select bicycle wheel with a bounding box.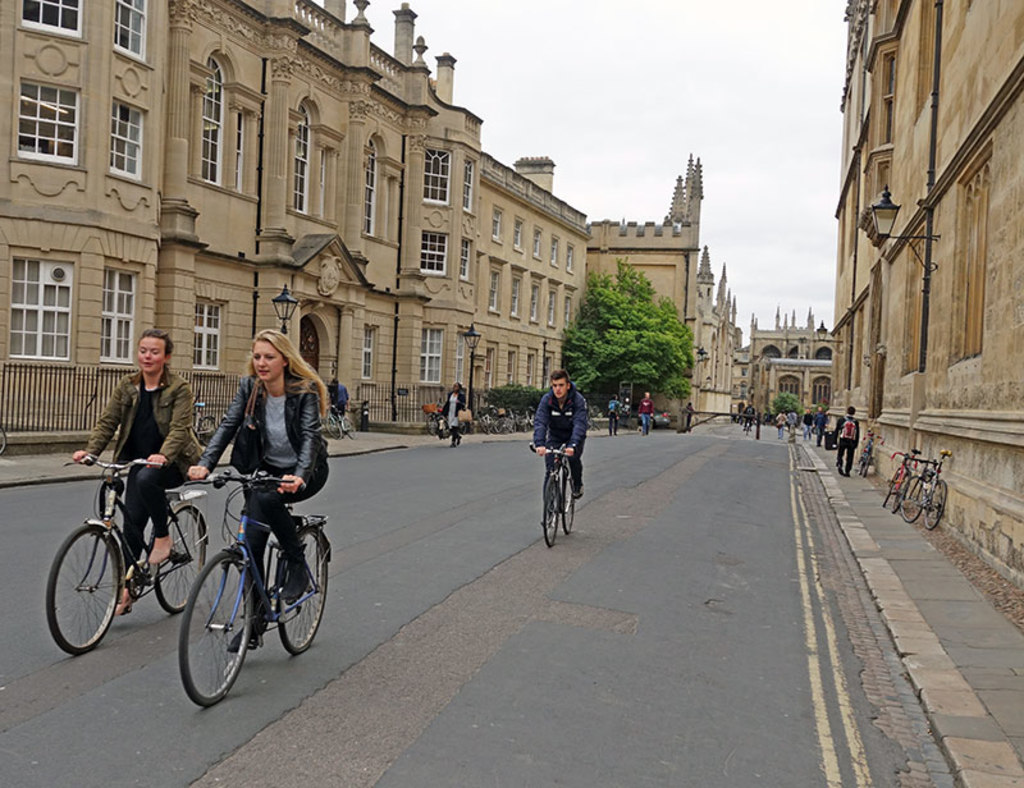
(left=146, top=512, right=206, bottom=620).
